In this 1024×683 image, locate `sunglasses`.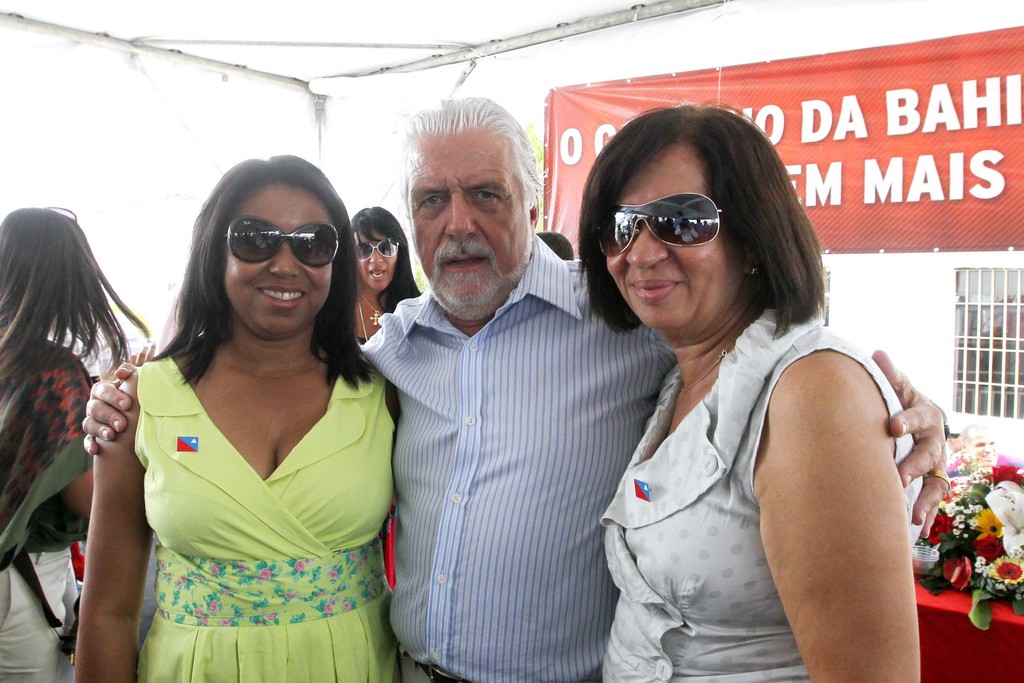
Bounding box: BBox(598, 192, 721, 257).
